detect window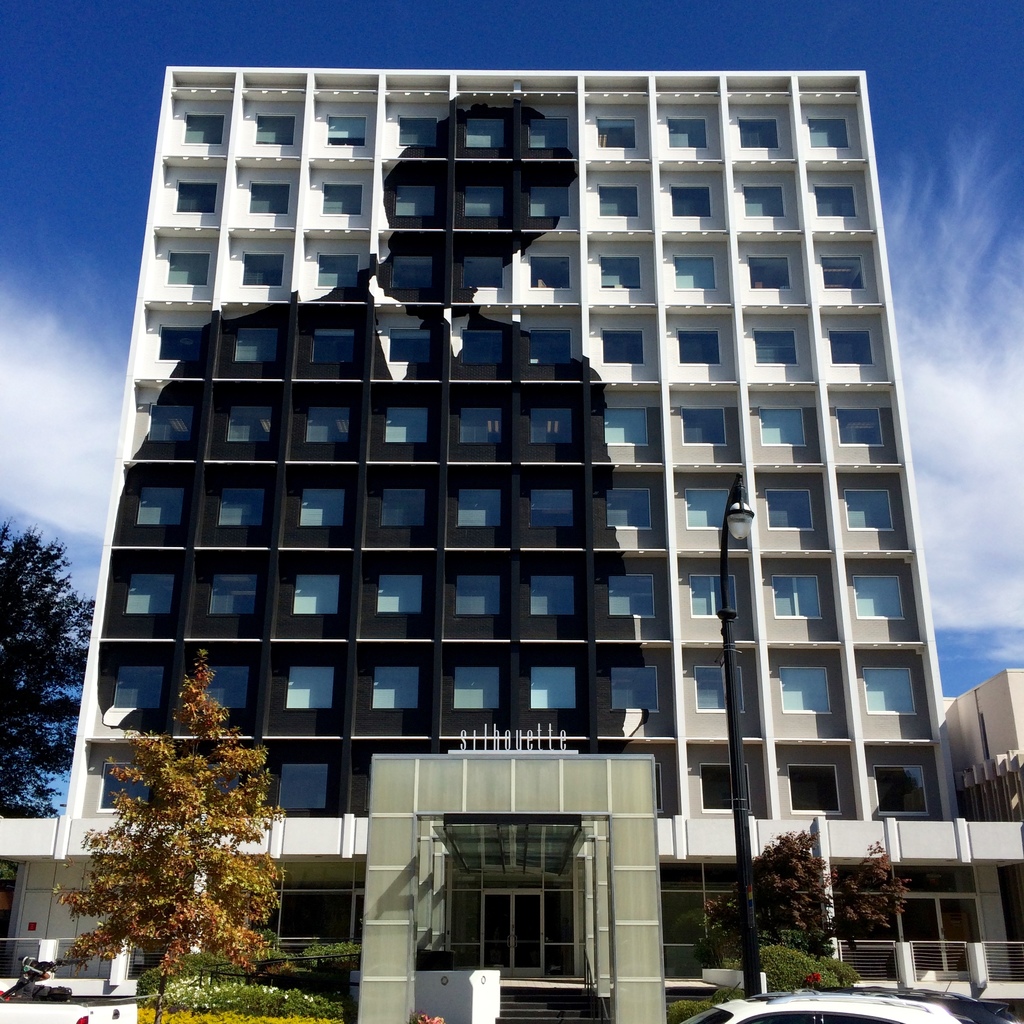
{"x1": 806, "y1": 109, "x2": 855, "y2": 149}
